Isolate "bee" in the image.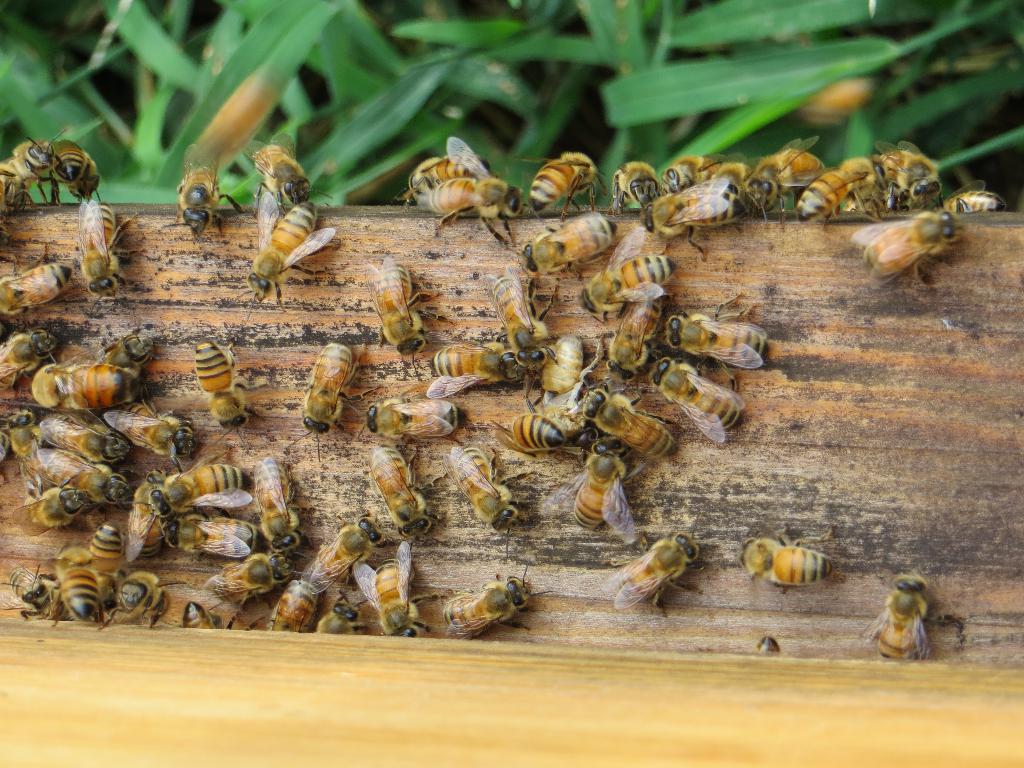
Isolated region: [300, 518, 389, 606].
